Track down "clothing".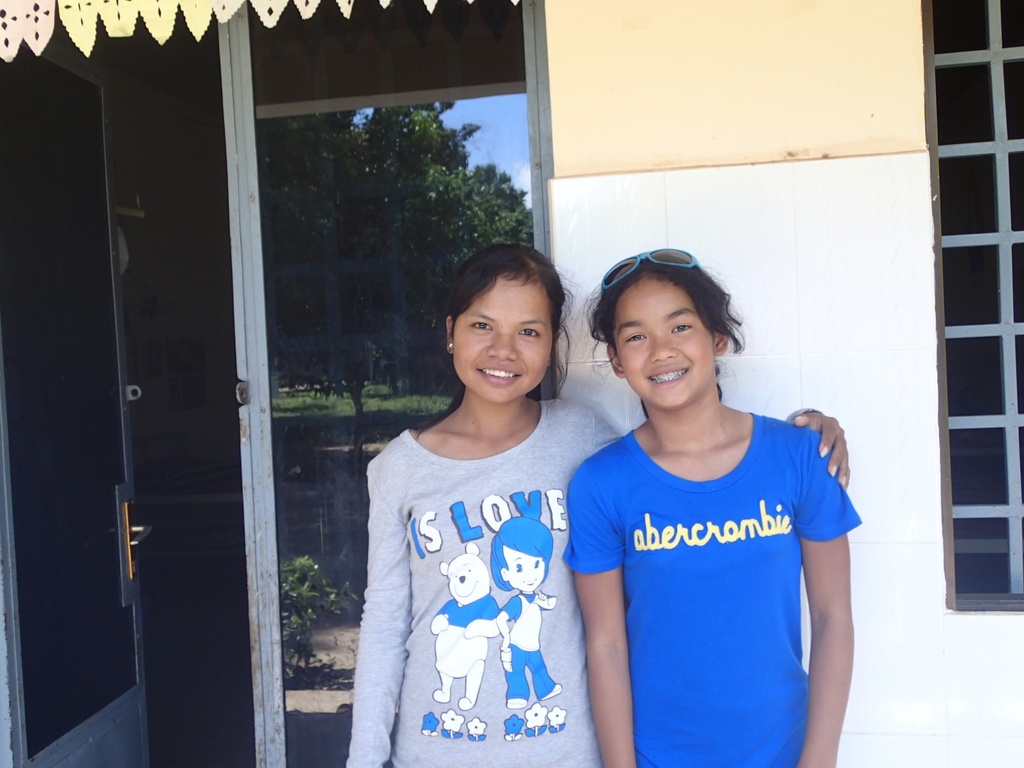
Tracked to rect(345, 398, 625, 767).
